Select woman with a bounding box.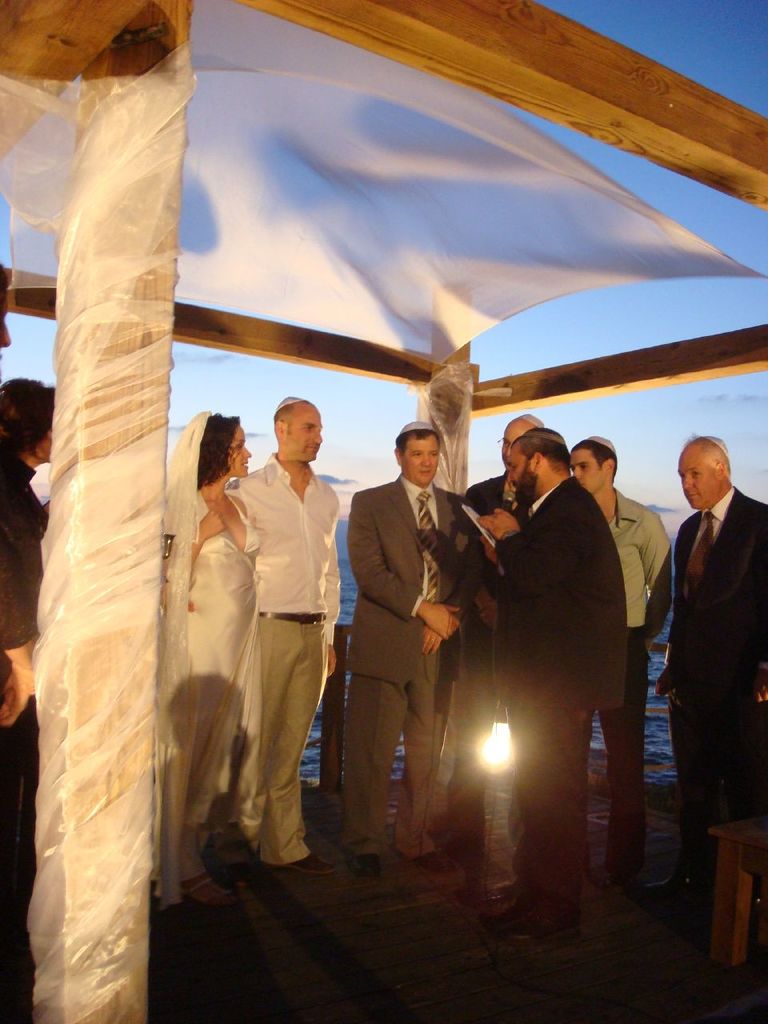
bbox(151, 412, 258, 916).
